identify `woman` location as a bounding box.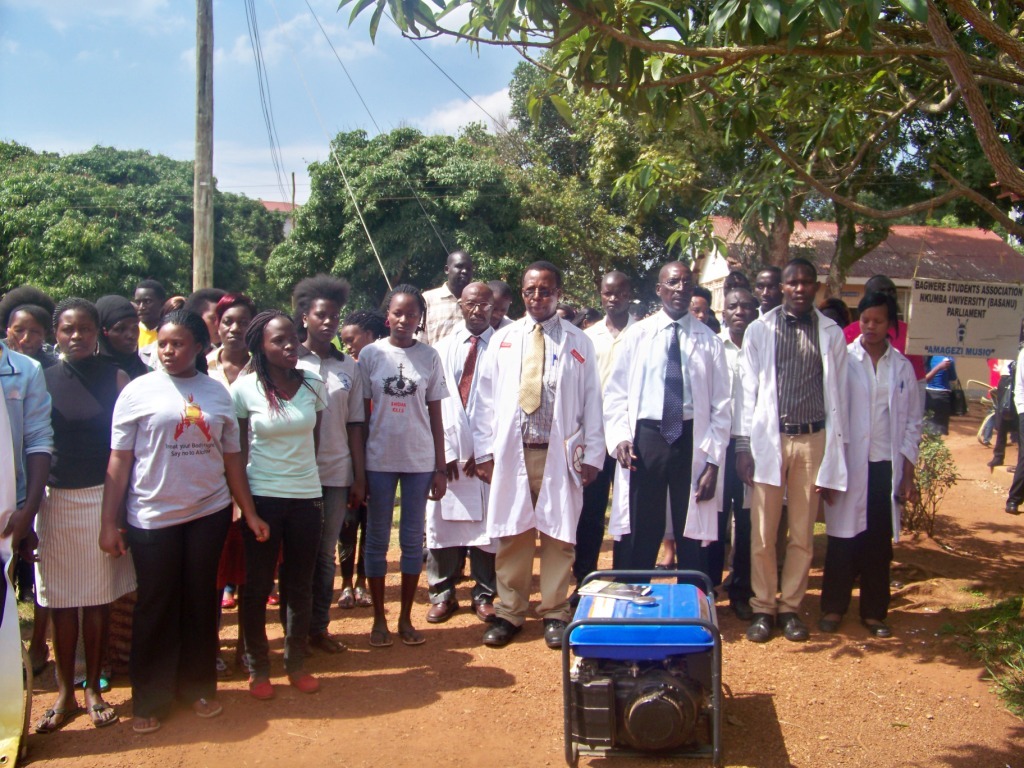
(29,297,136,739).
